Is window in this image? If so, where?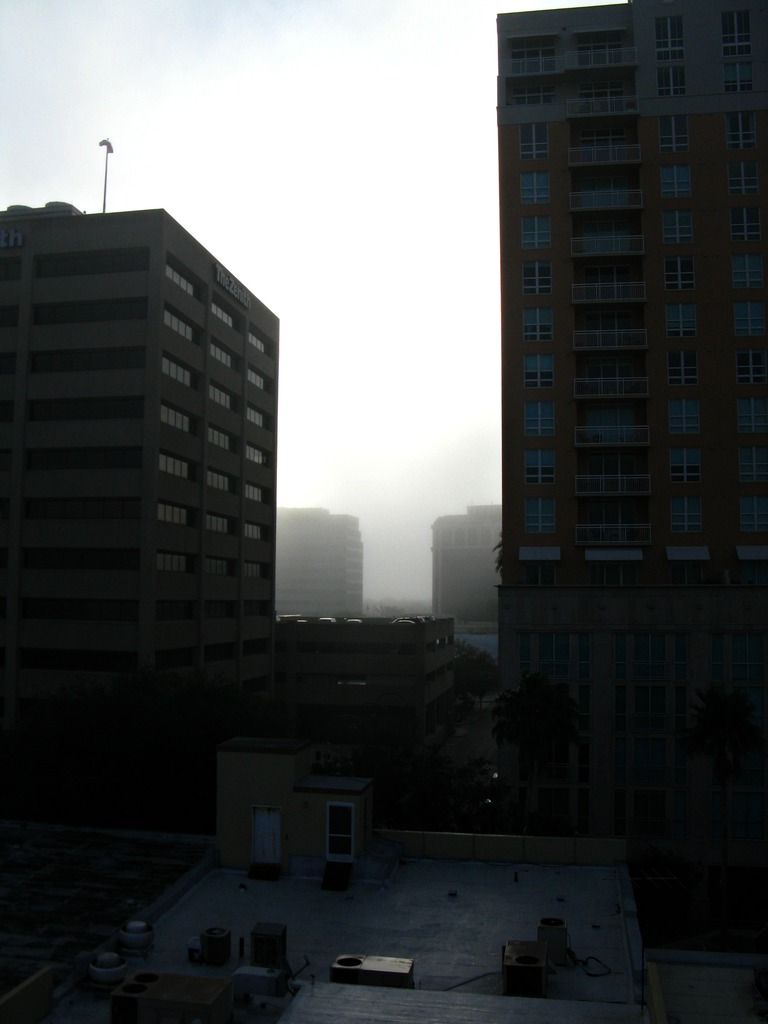
Yes, at <box>518,123,546,166</box>.
